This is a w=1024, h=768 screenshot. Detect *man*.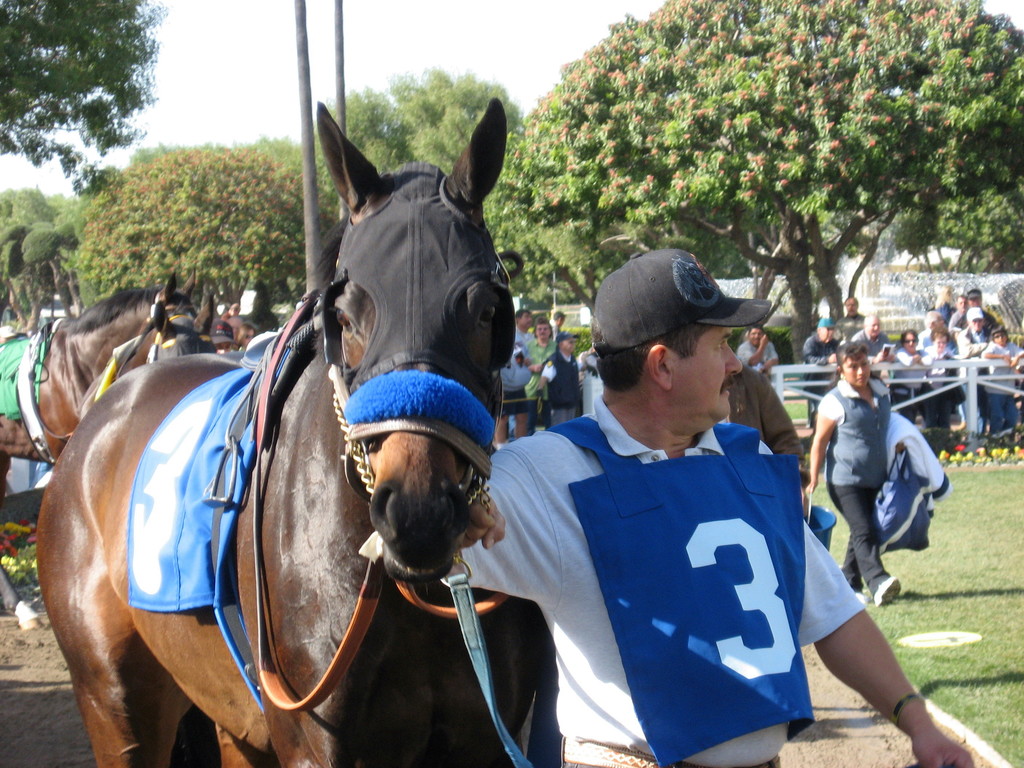
box(971, 284, 995, 337).
